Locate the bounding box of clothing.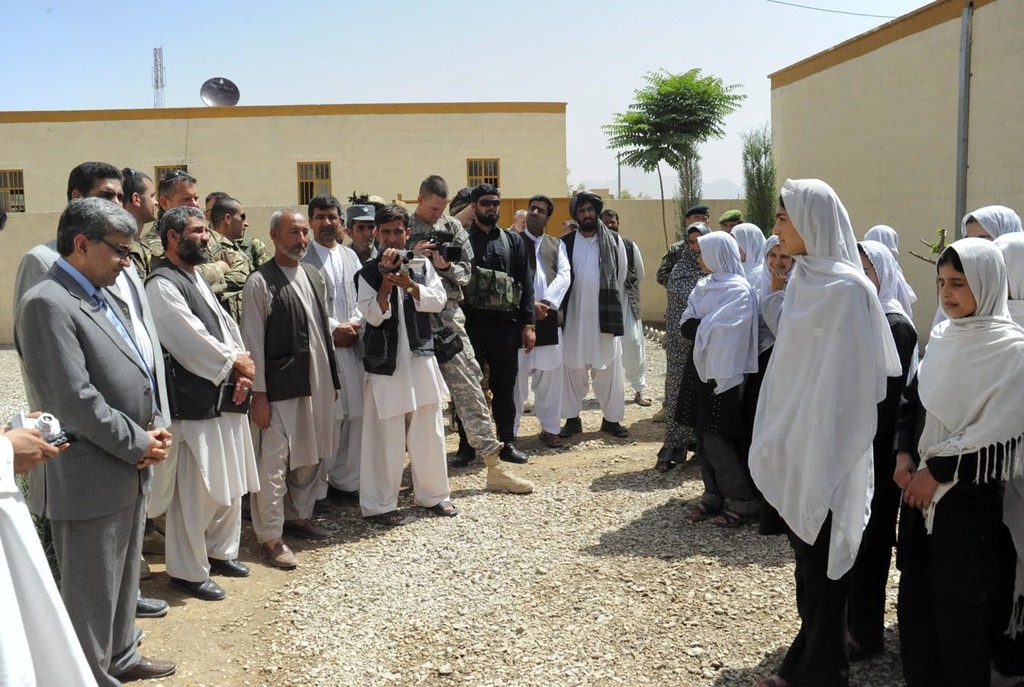
Bounding box: <box>764,198,912,577</box>.
